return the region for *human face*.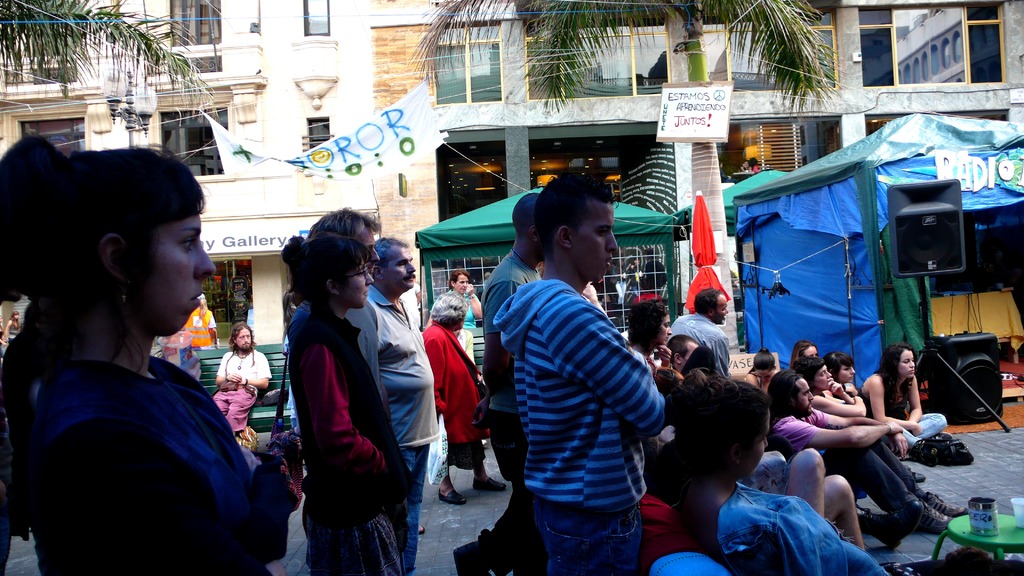
837 367 856 382.
